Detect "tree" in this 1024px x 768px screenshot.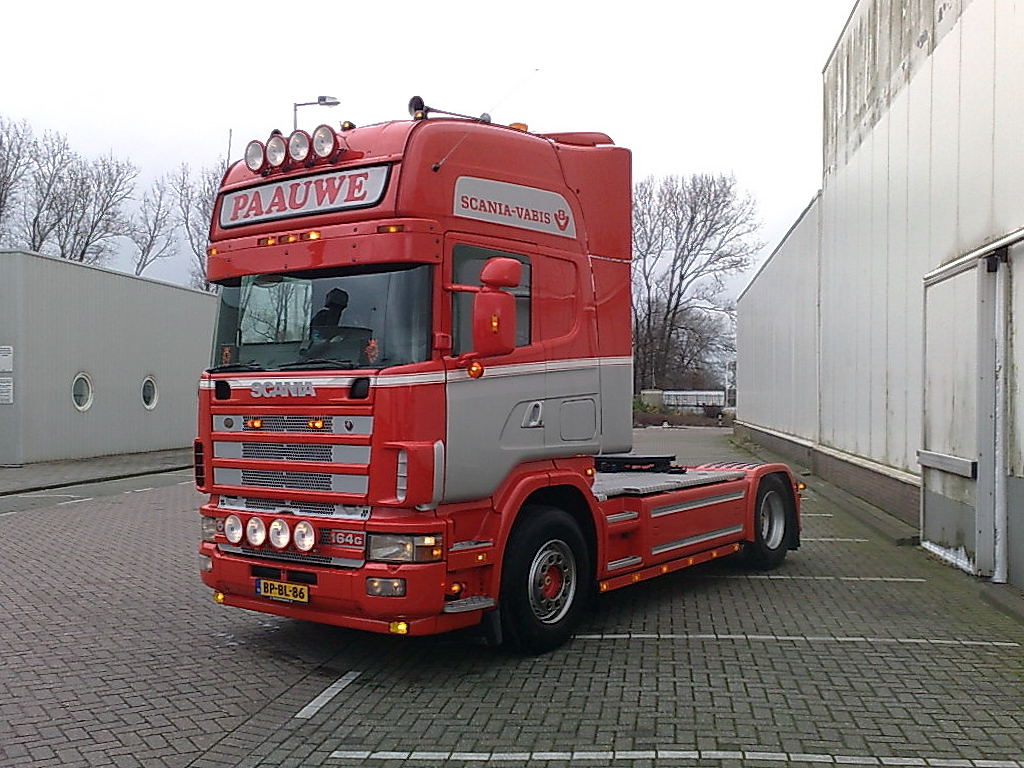
Detection: x1=631, y1=171, x2=787, y2=406.
